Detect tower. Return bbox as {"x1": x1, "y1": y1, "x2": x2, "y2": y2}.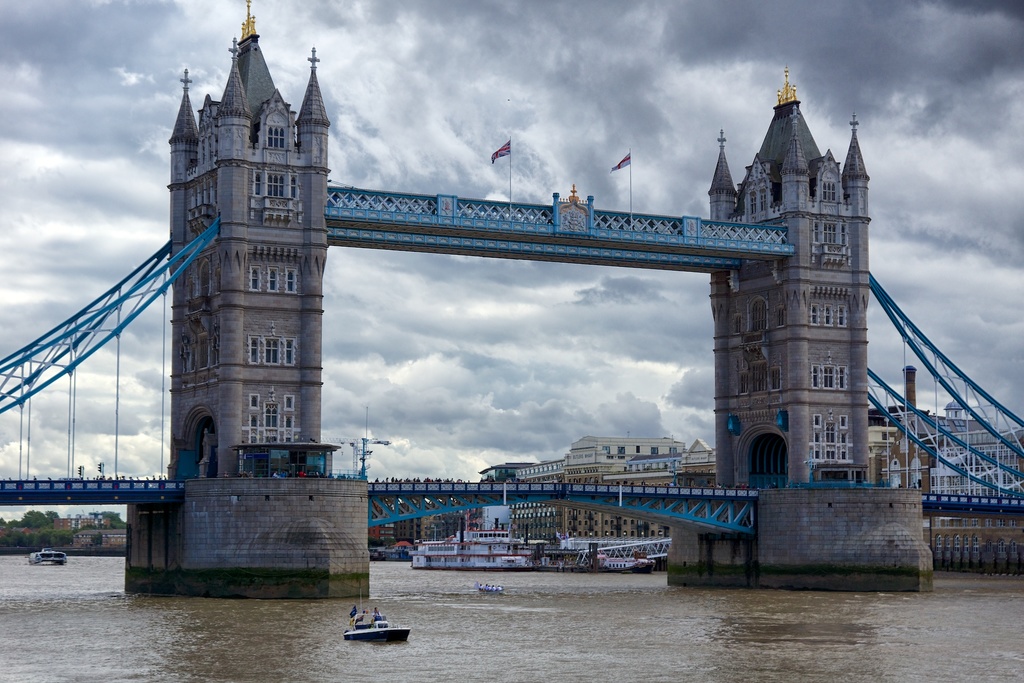
{"x1": 705, "y1": 56, "x2": 872, "y2": 491}.
